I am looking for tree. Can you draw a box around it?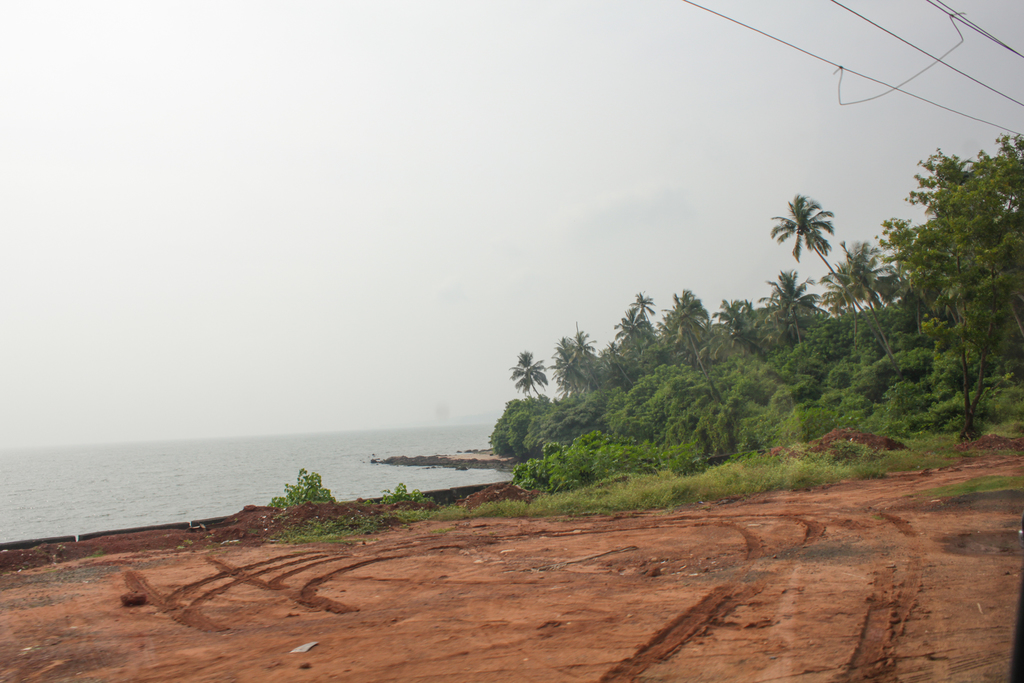
Sure, the bounding box is [x1=671, y1=279, x2=765, y2=390].
